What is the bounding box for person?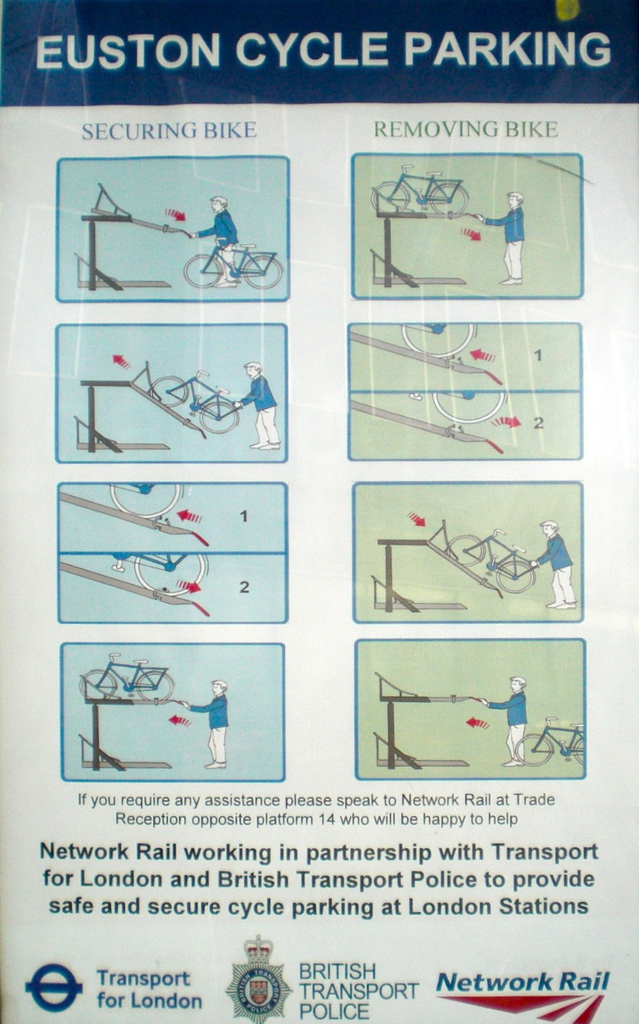
locate(527, 521, 580, 612).
